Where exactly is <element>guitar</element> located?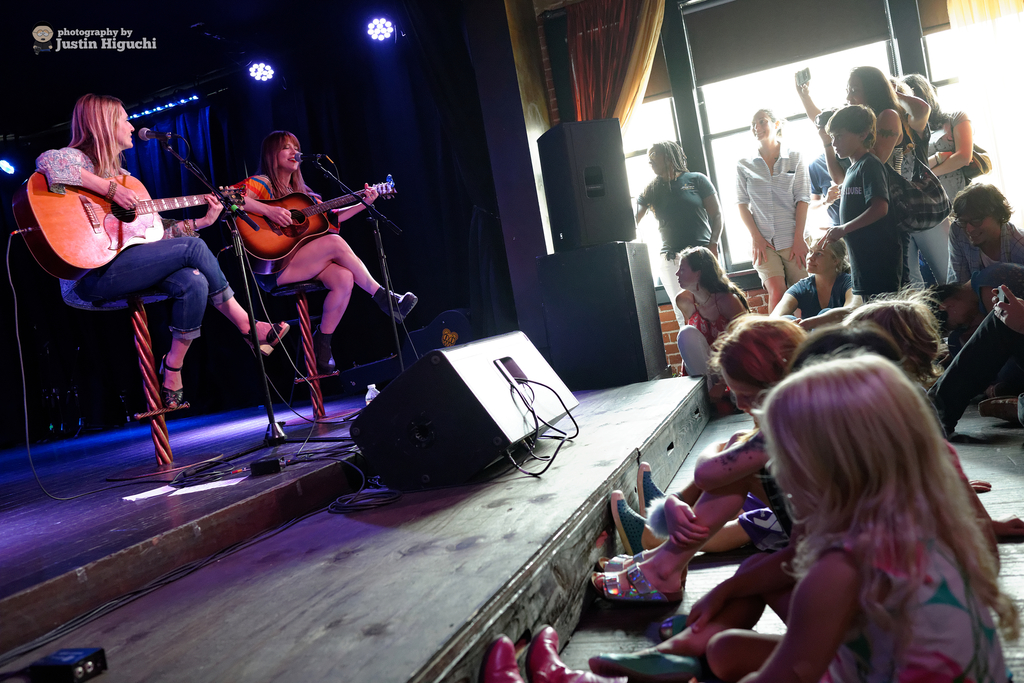
Its bounding box is x1=228, y1=174, x2=400, y2=276.
